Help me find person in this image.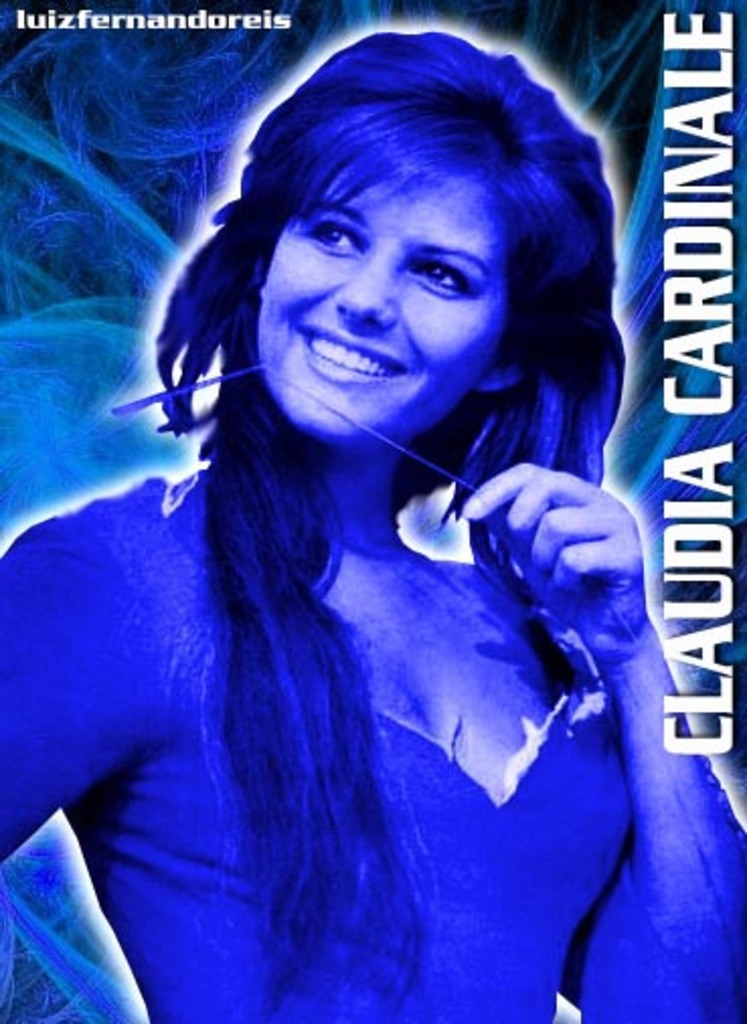
Found it: bbox(0, 59, 678, 1023).
